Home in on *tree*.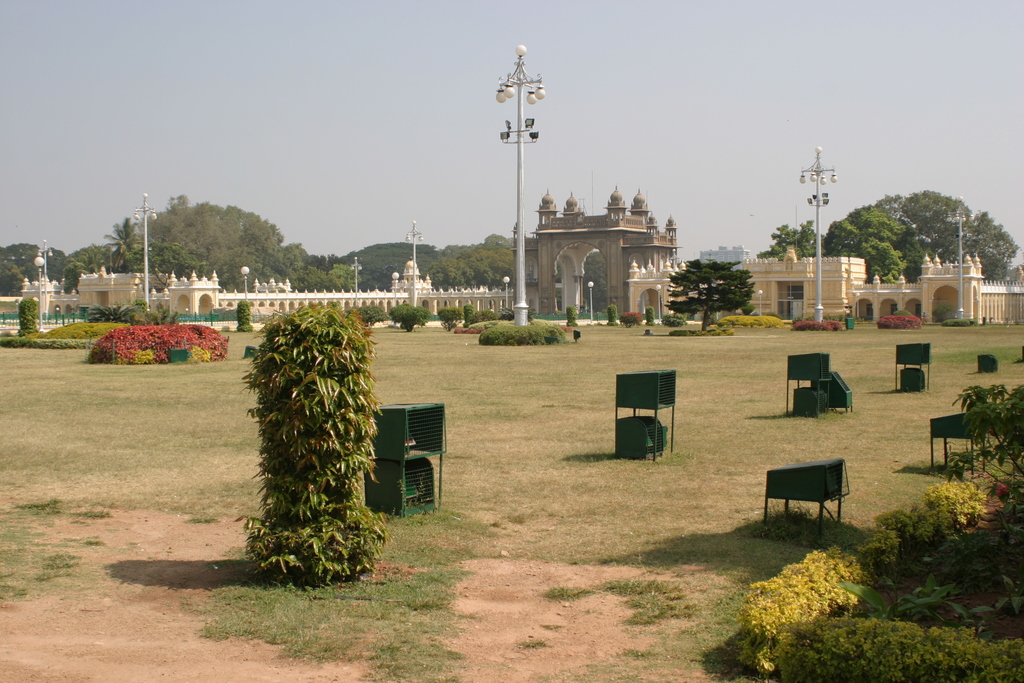
Homed in at bbox=(881, 186, 1018, 283).
